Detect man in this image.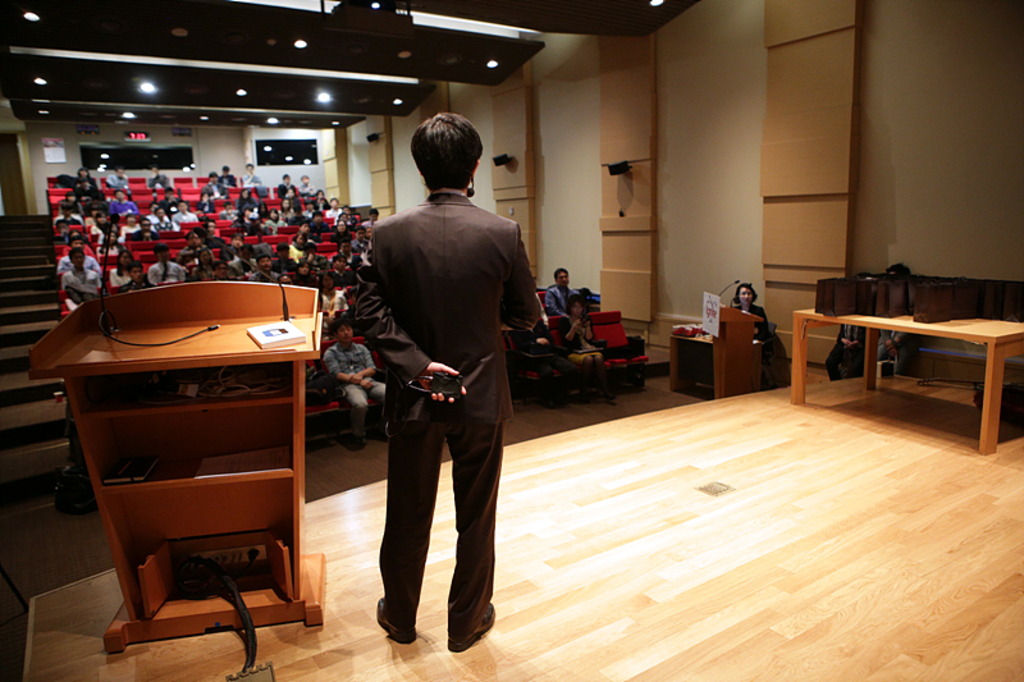
Detection: {"left": 342, "top": 125, "right": 534, "bottom": 655}.
